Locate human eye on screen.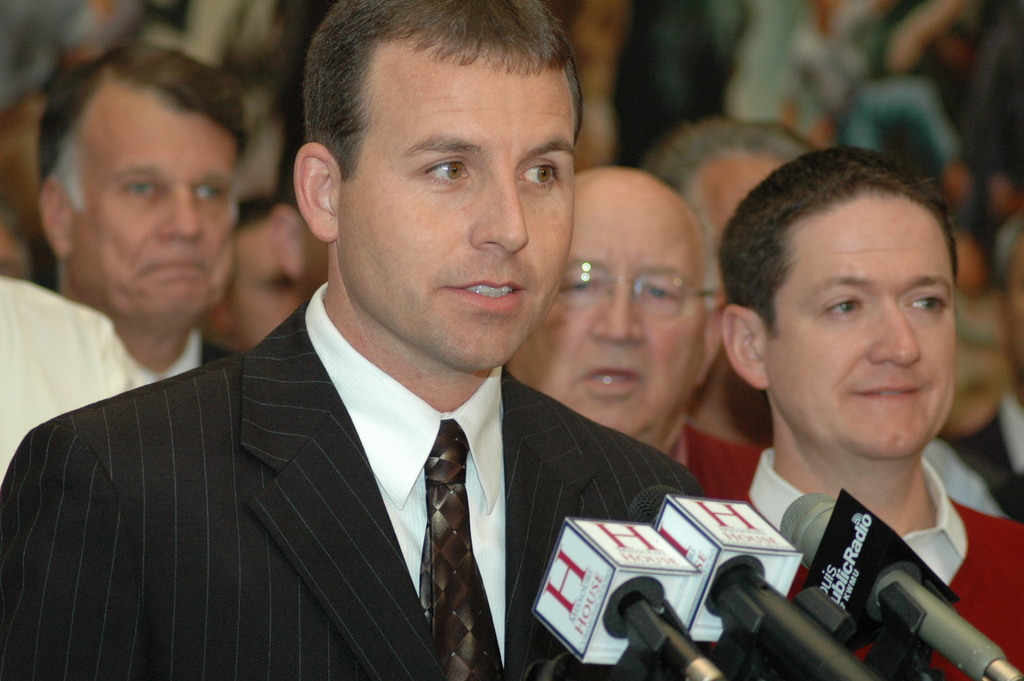
On screen at bbox=[899, 287, 949, 314].
